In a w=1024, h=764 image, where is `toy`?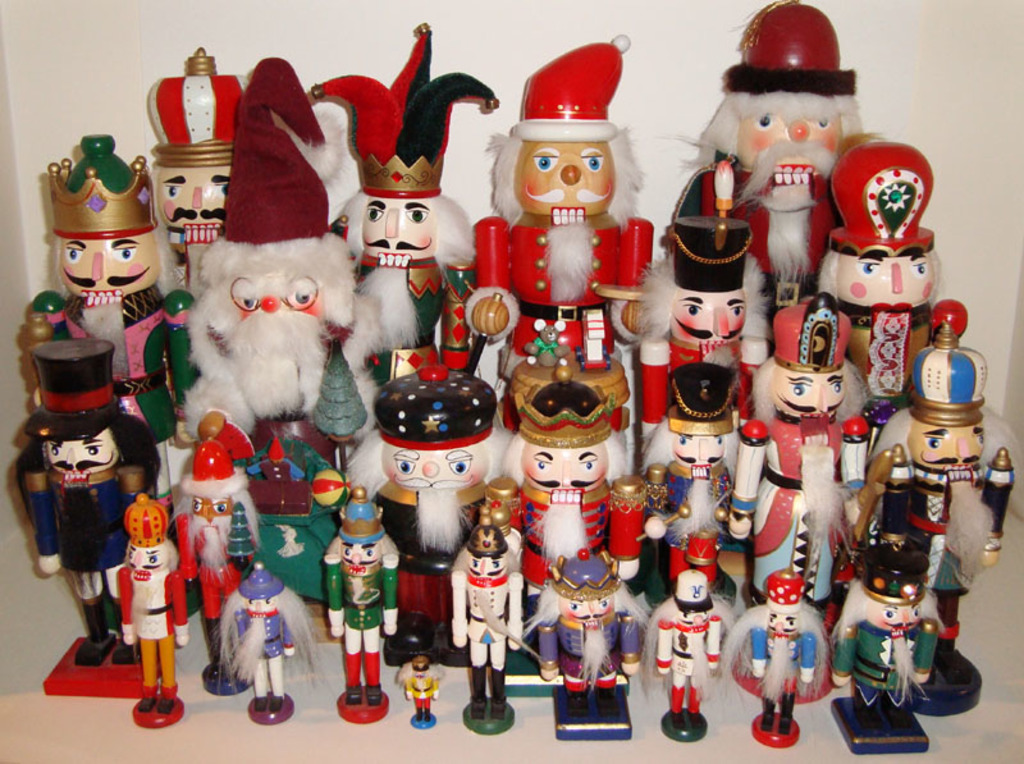
region(504, 384, 644, 660).
